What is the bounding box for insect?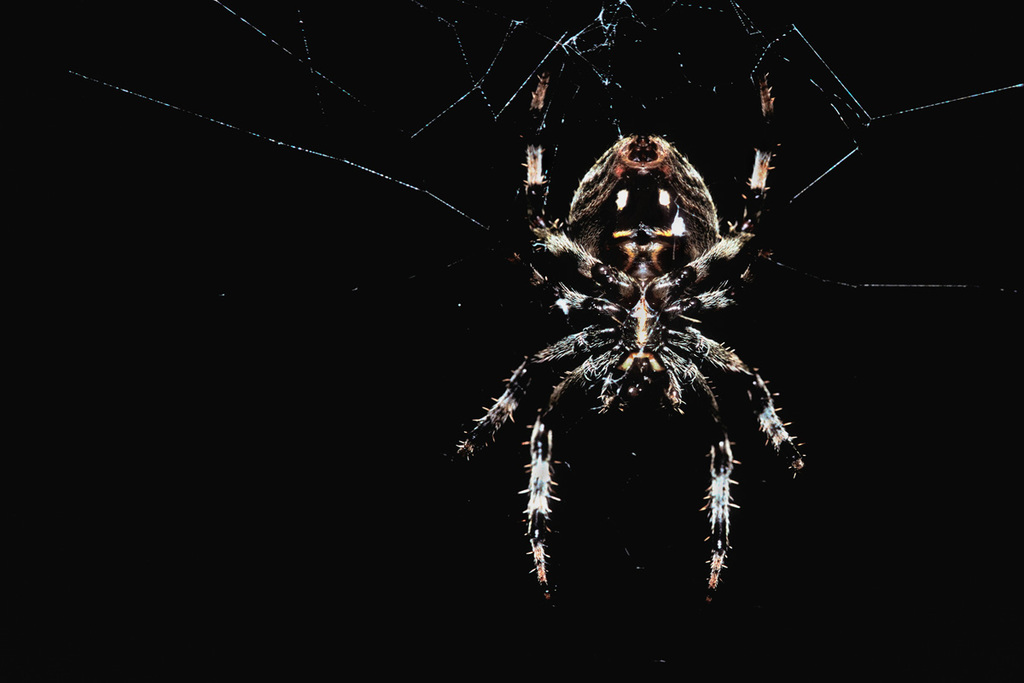
(x1=441, y1=73, x2=806, y2=606).
